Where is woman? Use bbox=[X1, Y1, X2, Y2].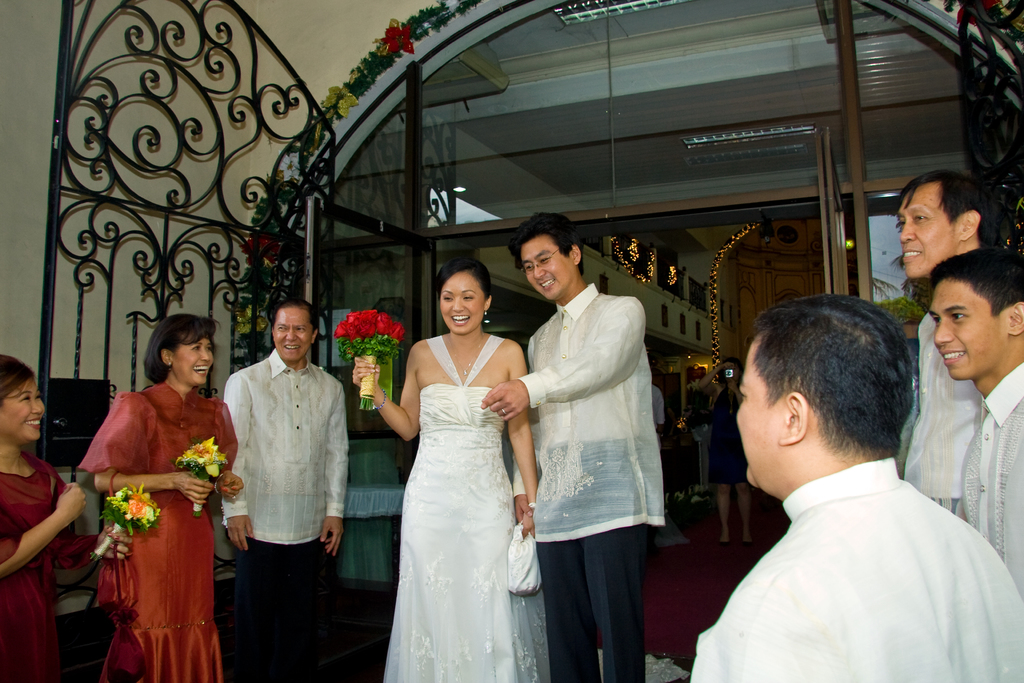
bbox=[0, 352, 132, 682].
